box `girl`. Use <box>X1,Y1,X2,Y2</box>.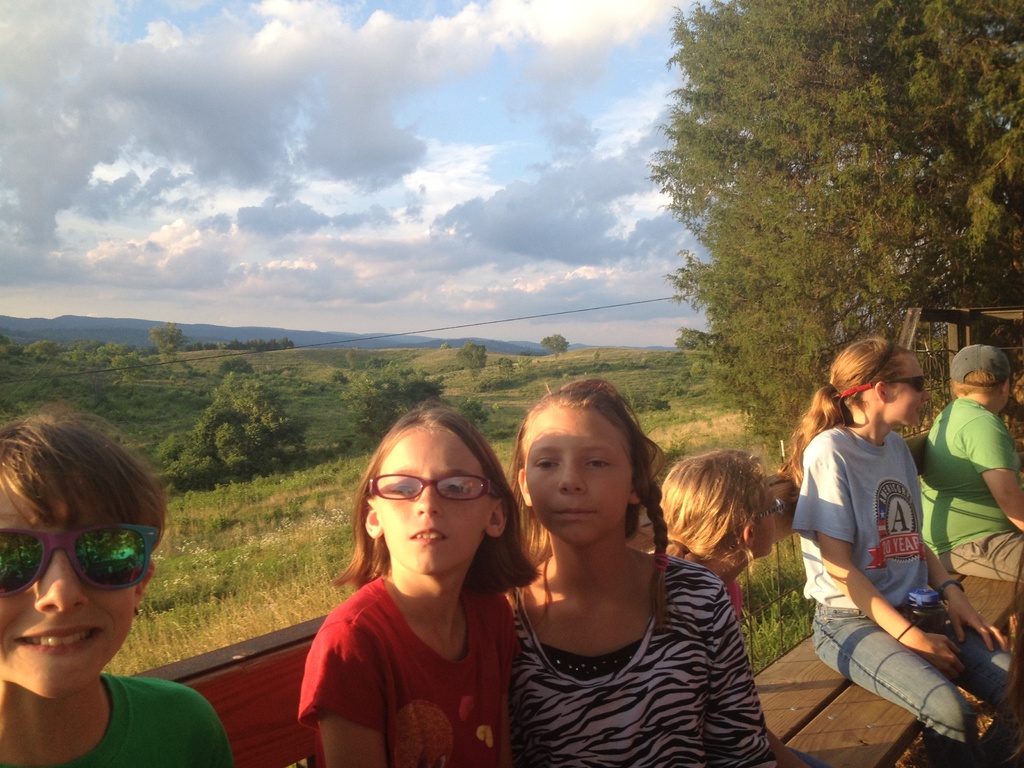
<box>663,445,810,767</box>.
